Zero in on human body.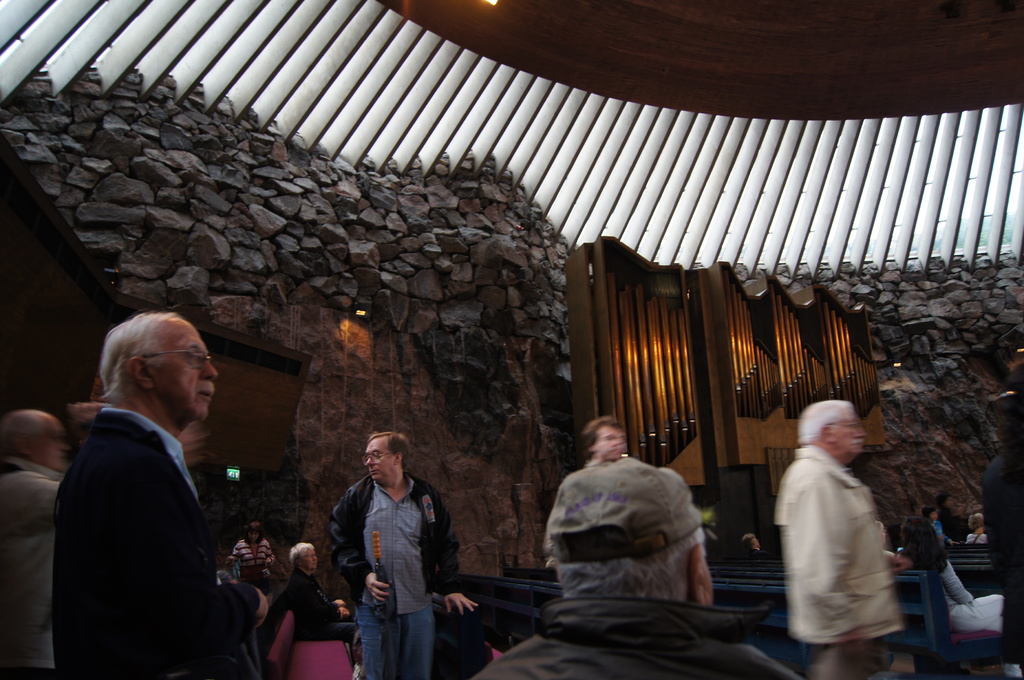
Zeroed in: detection(772, 452, 909, 679).
